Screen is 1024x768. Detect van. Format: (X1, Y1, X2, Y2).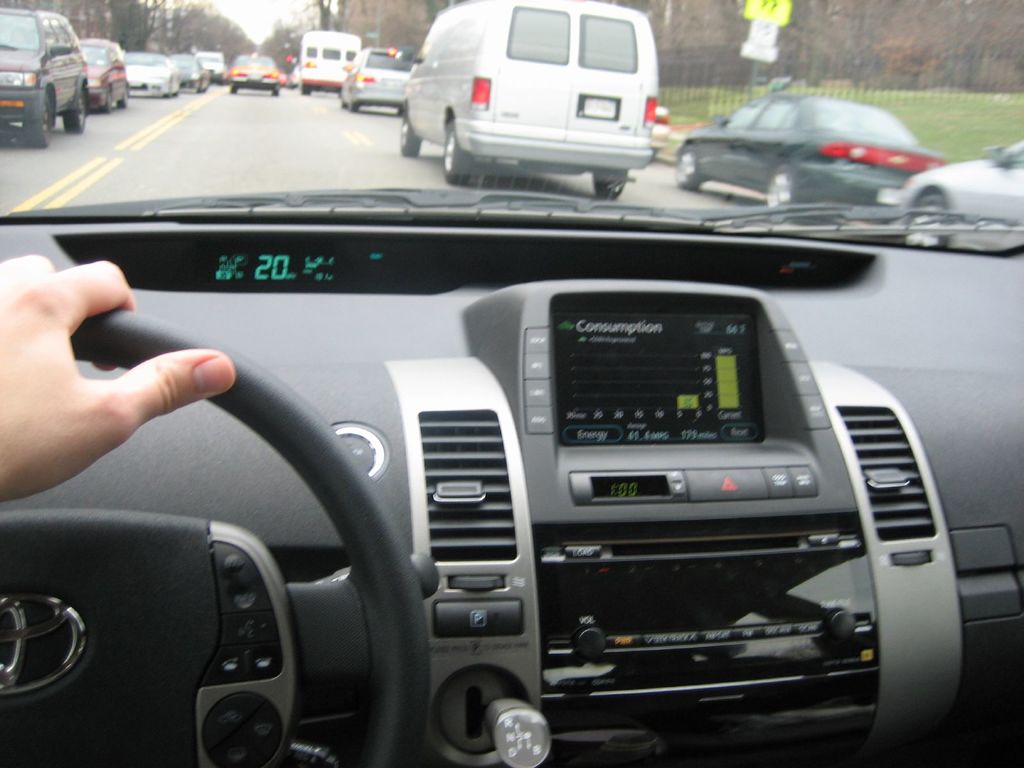
(297, 28, 362, 95).
